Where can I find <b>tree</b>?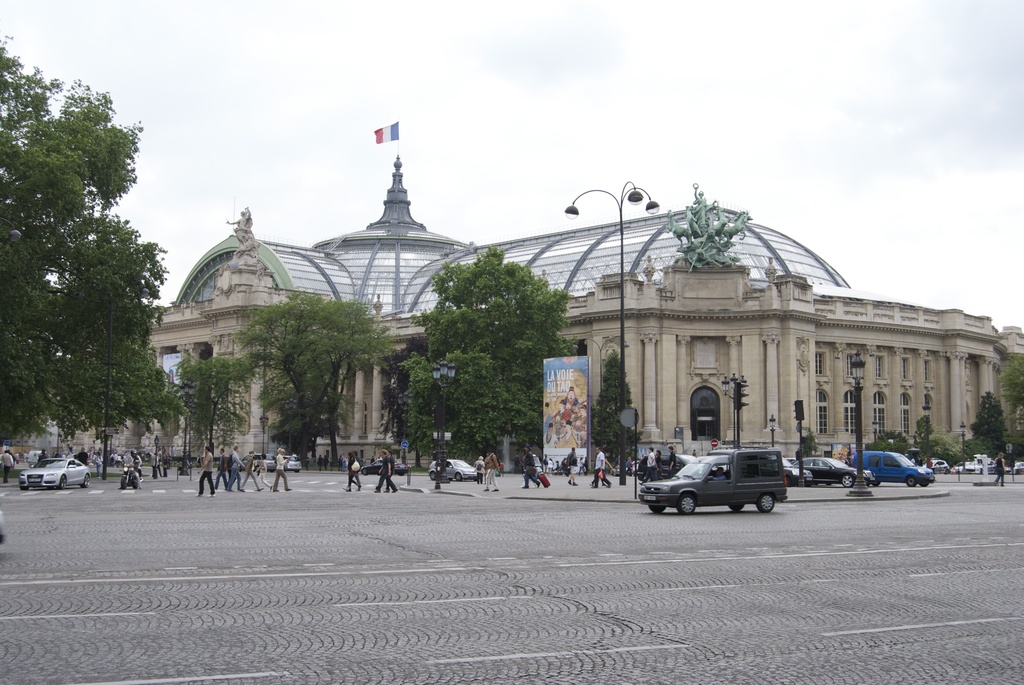
You can find it at BBox(17, 78, 166, 496).
